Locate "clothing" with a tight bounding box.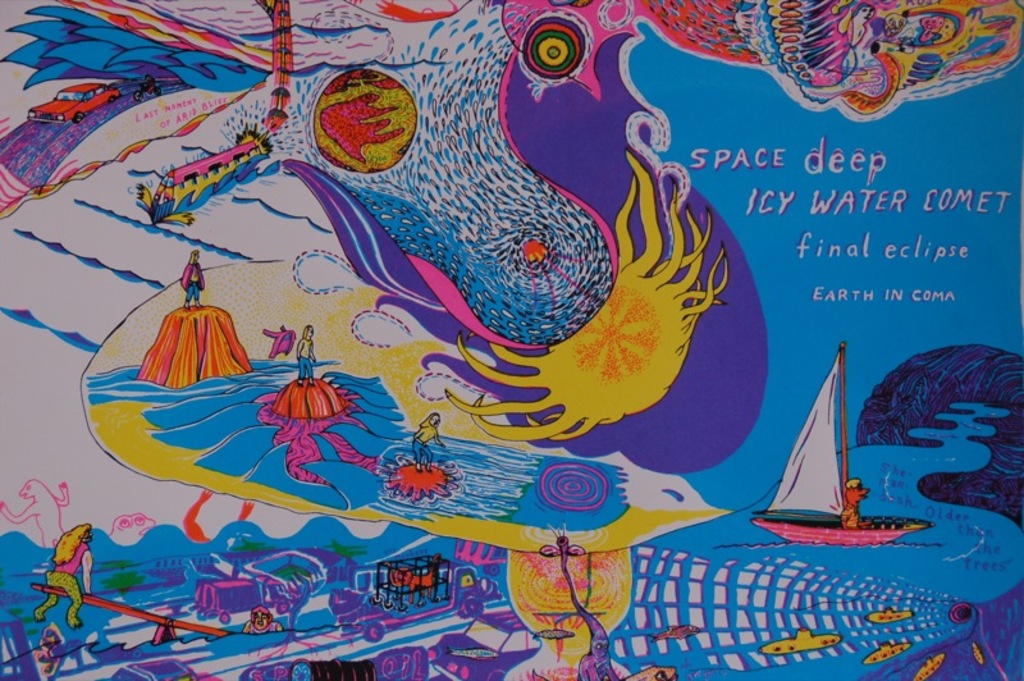
bbox=(32, 539, 90, 630).
